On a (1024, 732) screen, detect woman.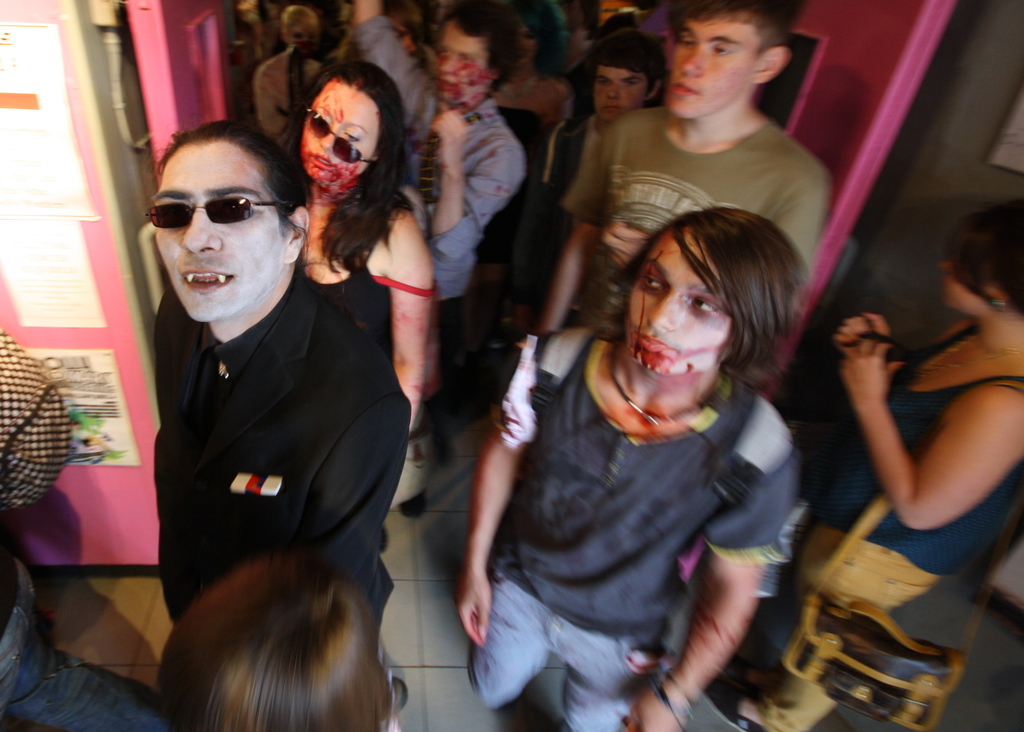
box=[274, 57, 440, 422].
